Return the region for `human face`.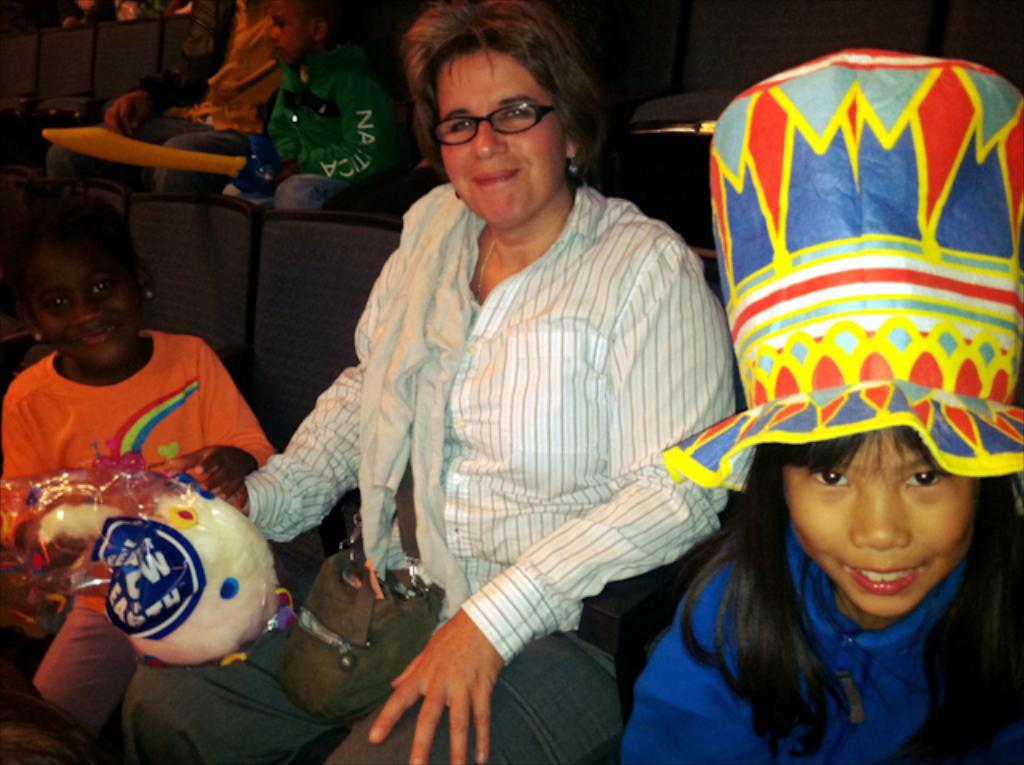
locate(782, 427, 976, 608).
